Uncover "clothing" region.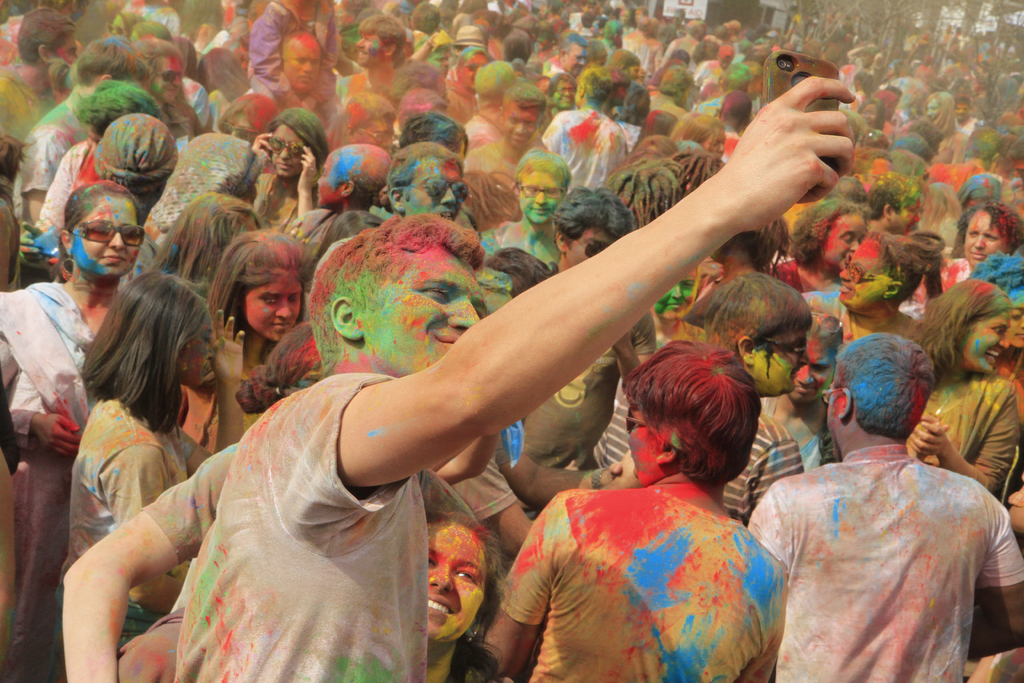
Uncovered: detection(906, 365, 1023, 503).
